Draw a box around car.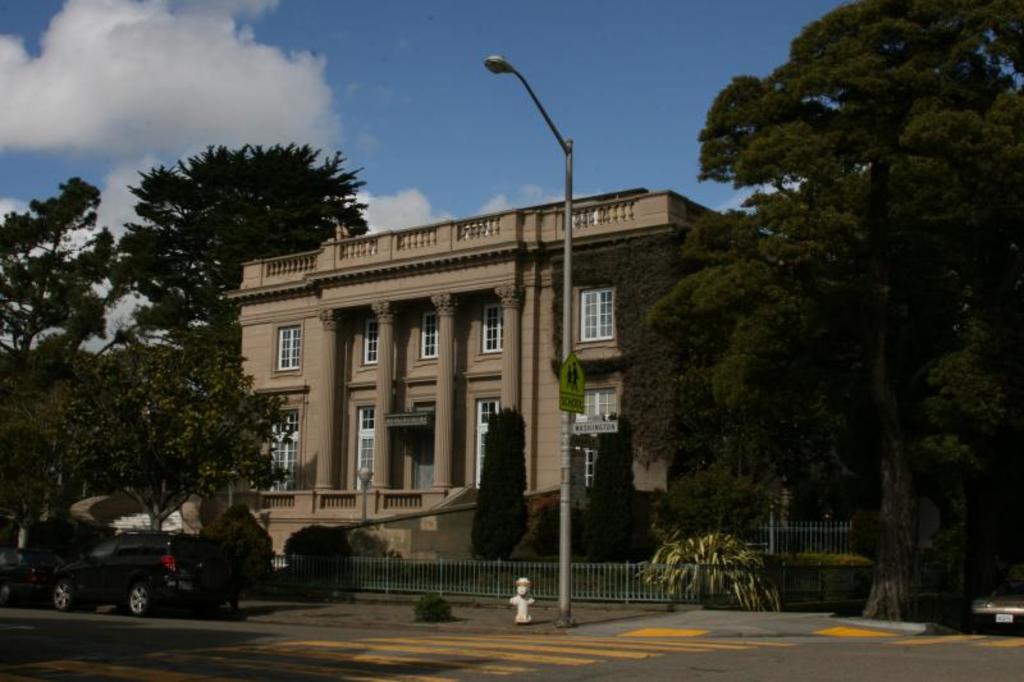
{"left": 970, "top": 575, "right": 1023, "bottom": 631}.
